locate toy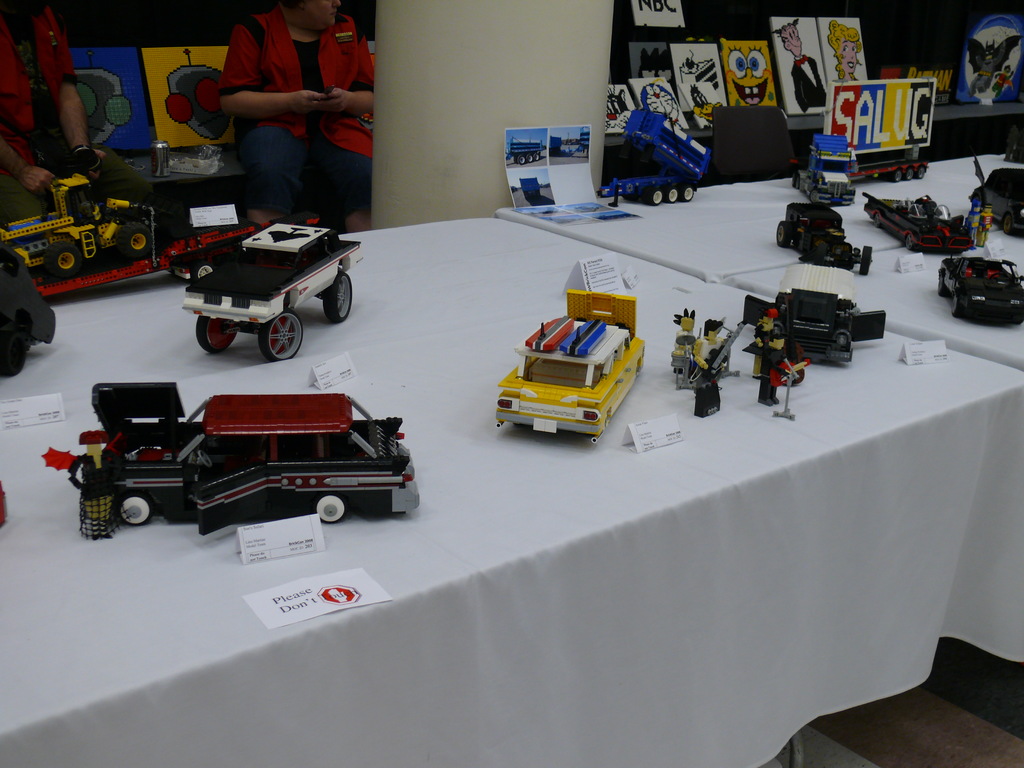
locate(787, 137, 856, 203)
